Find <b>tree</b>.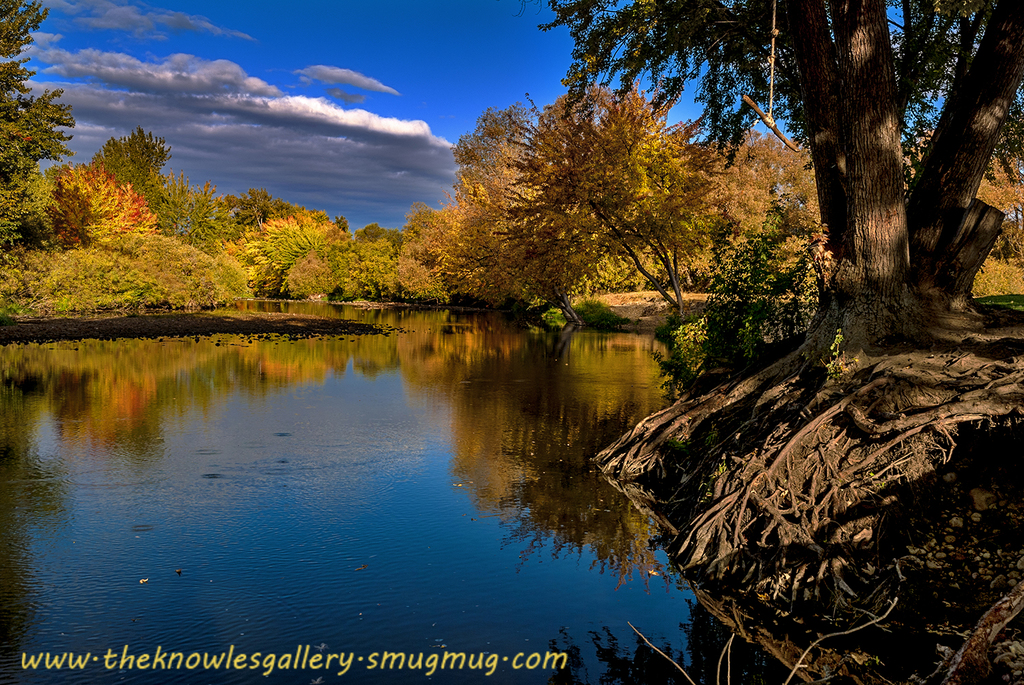
(502,77,685,315).
